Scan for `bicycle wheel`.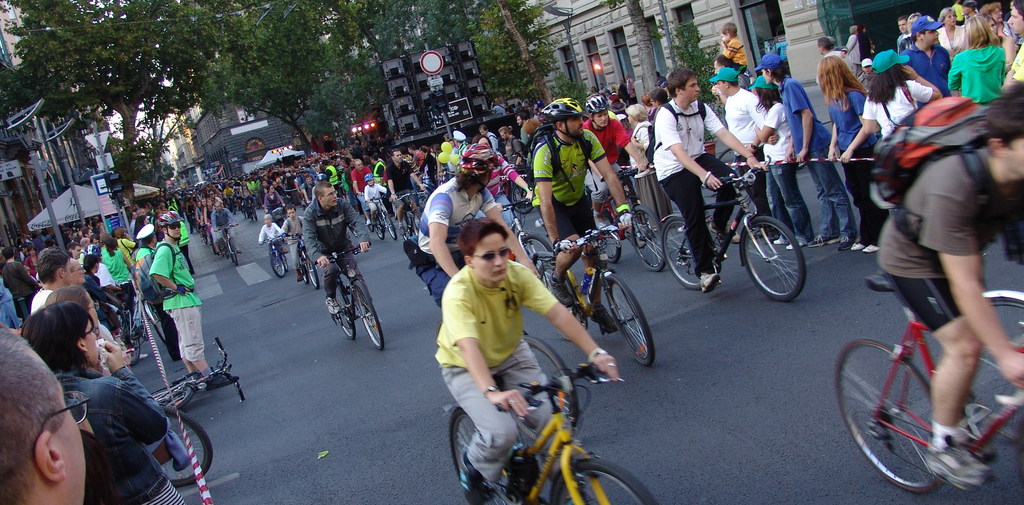
Scan result: bbox=(538, 455, 662, 504).
